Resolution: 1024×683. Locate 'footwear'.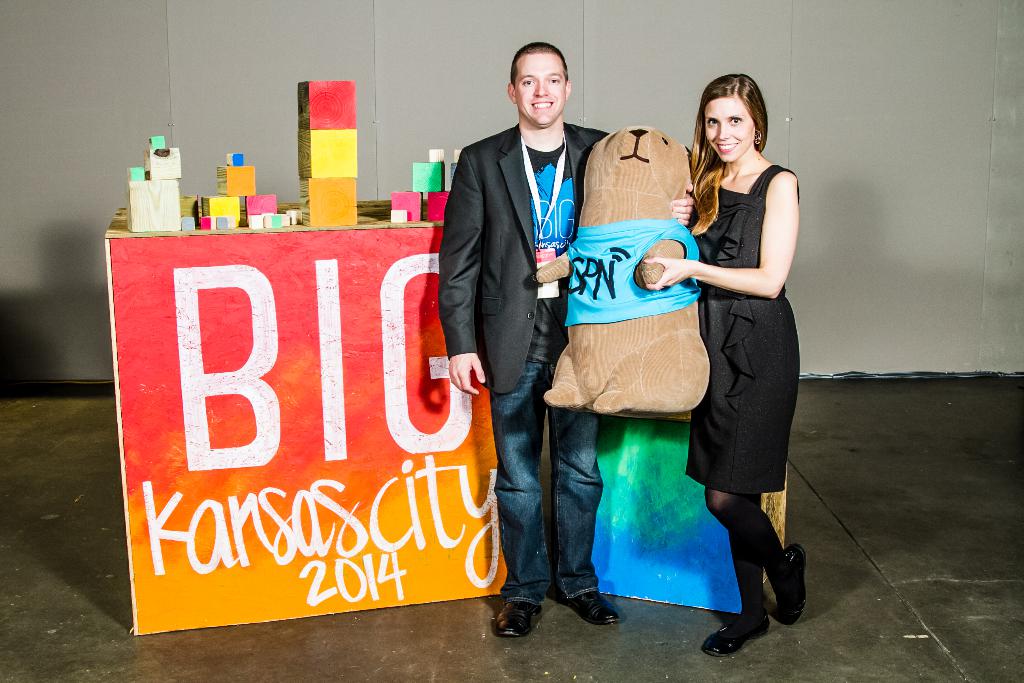
x1=493 y1=597 x2=545 y2=639.
